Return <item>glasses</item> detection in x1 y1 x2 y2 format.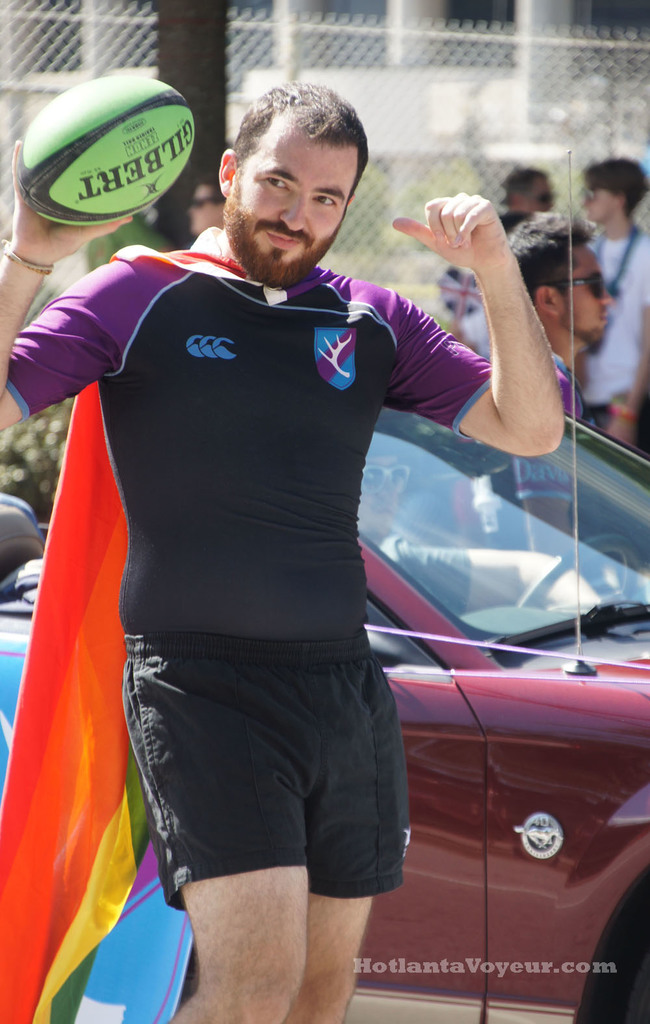
546 270 614 300.
